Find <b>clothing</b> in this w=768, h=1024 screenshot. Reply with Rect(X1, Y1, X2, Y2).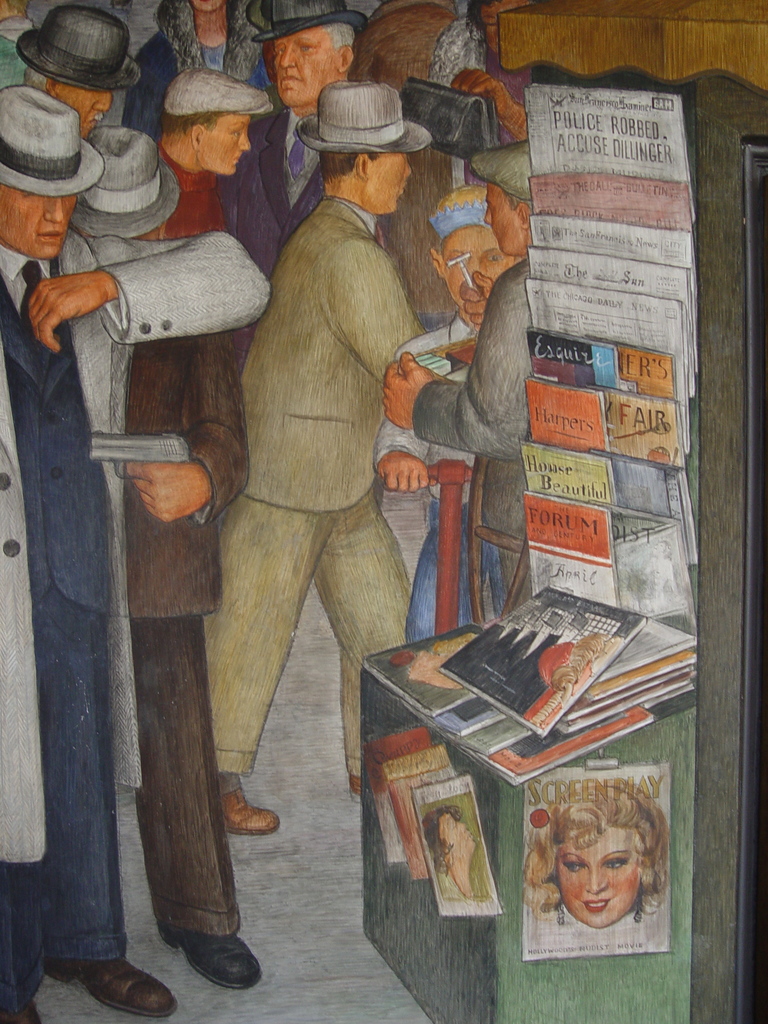
Rect(111, 316, 248, 939).
